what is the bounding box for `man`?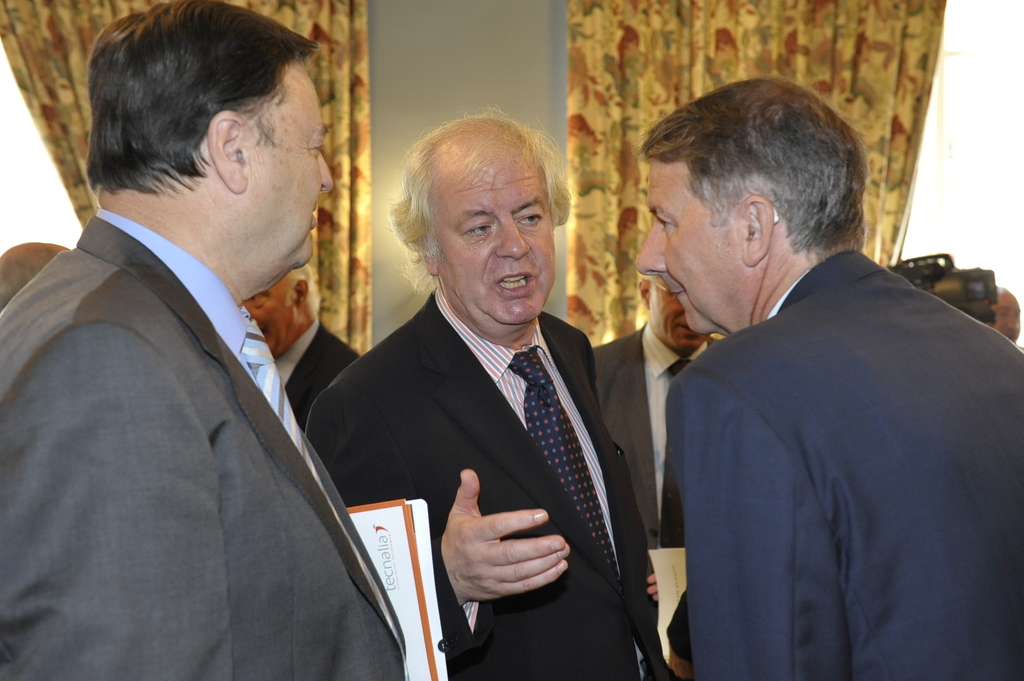
{"x1": 303, "y1": 105, "x2": 657, "y2": 680}.
